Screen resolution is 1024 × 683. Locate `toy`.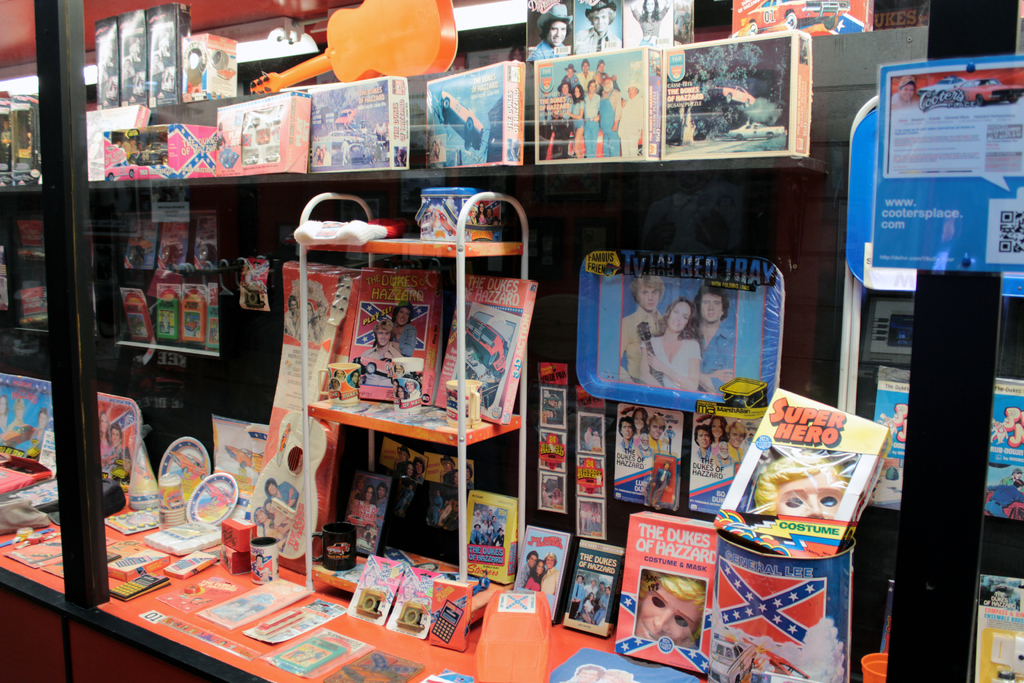
<bbox>130, 445, 161, 511</bbox>.
